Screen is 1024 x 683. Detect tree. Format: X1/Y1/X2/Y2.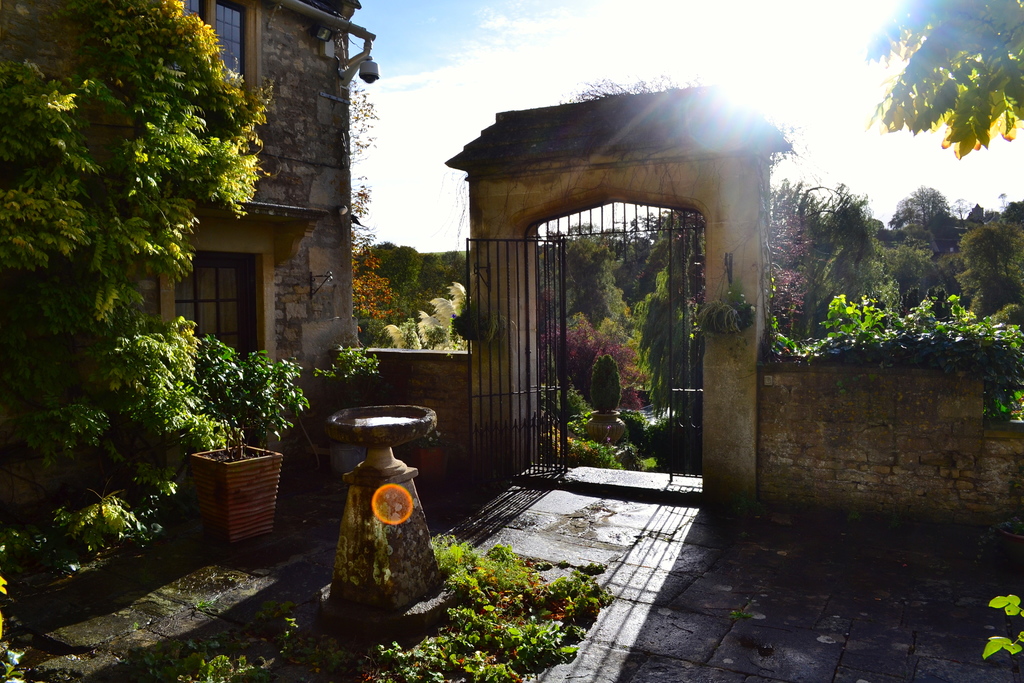
20/10/262/538.
